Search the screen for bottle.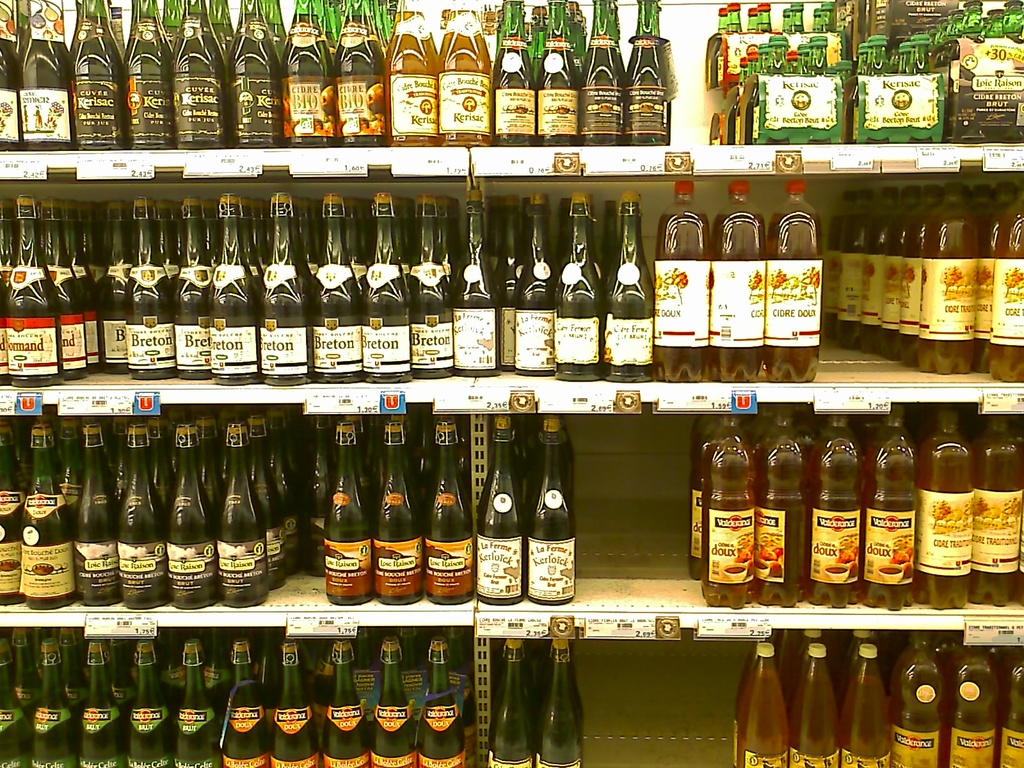
Found at rect(836, 186, 876, 349).
